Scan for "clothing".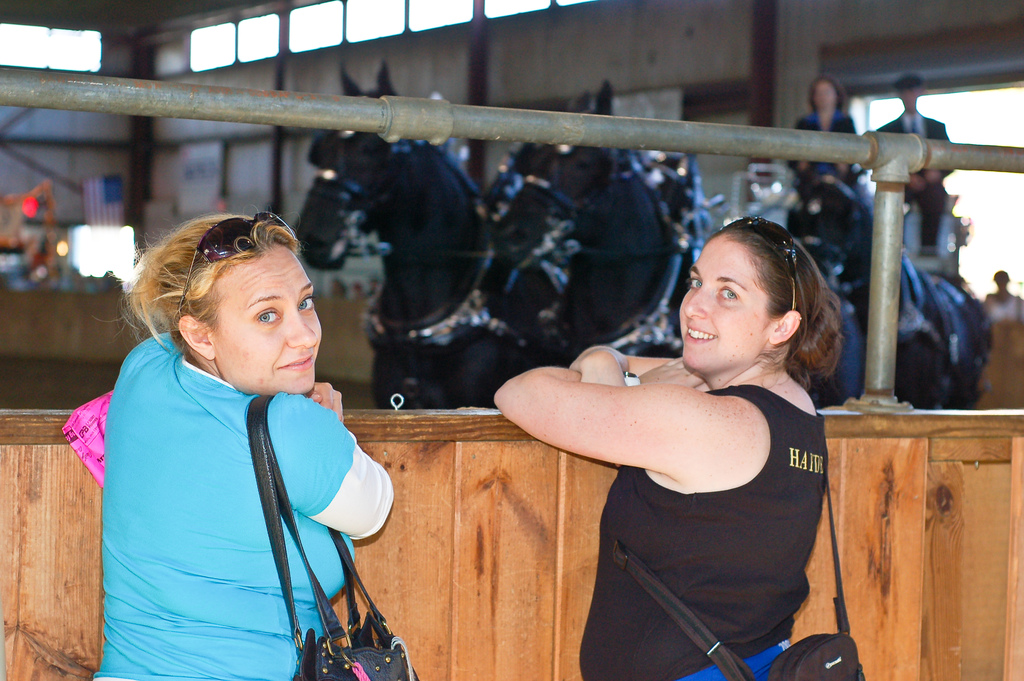
Scan result: region(576, 376, 843, 680).
